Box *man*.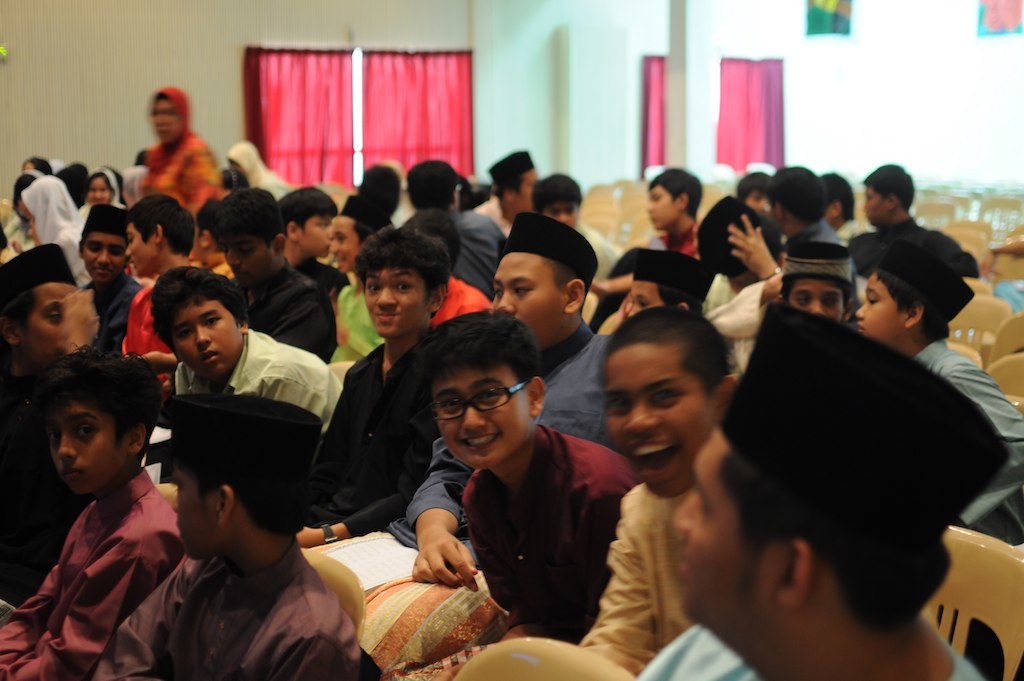
BBox(152, 263, 344, 436).
